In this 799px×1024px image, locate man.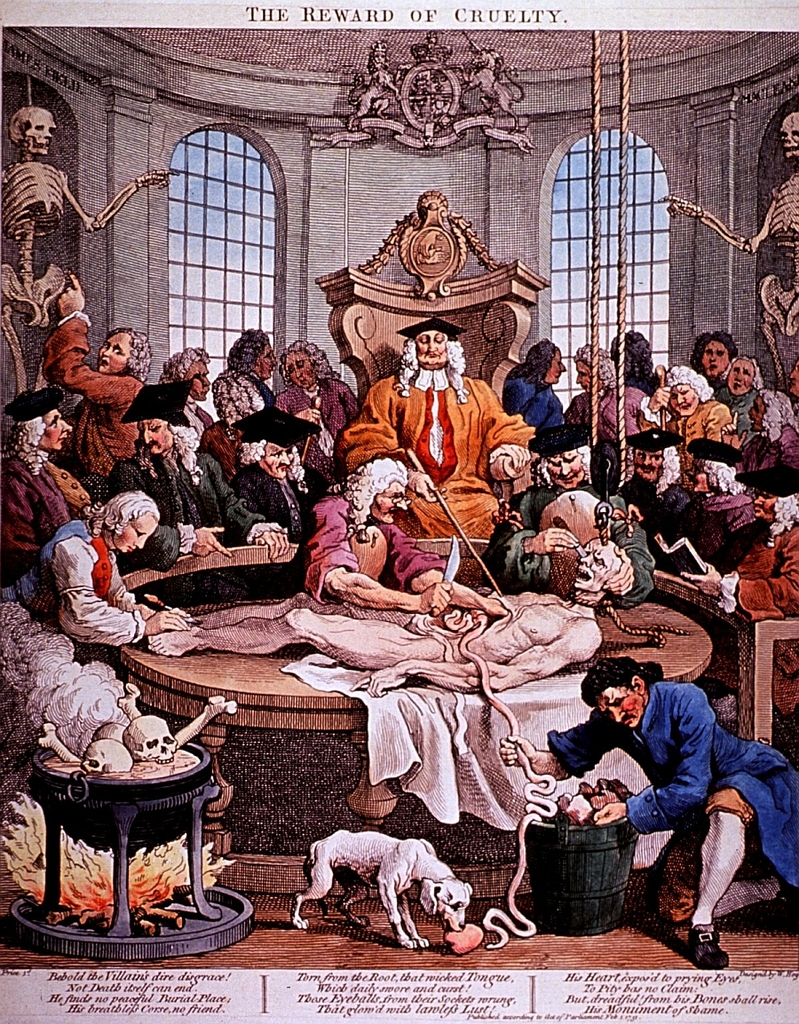
Bounding box: 724, 388, 798, 470.
